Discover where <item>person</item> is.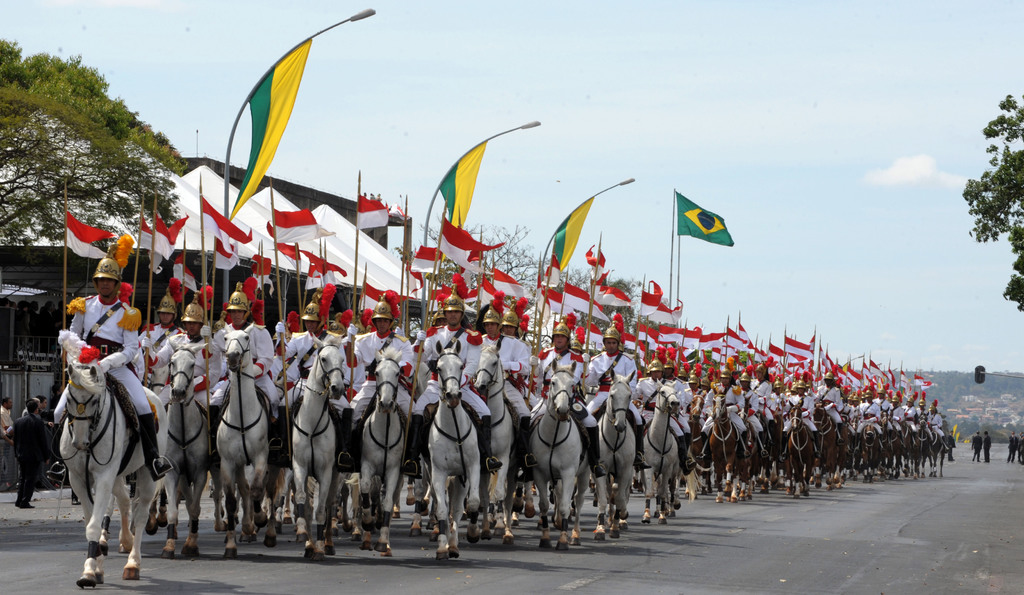
Discovered at bbox=(816, 377, 842, 442).
